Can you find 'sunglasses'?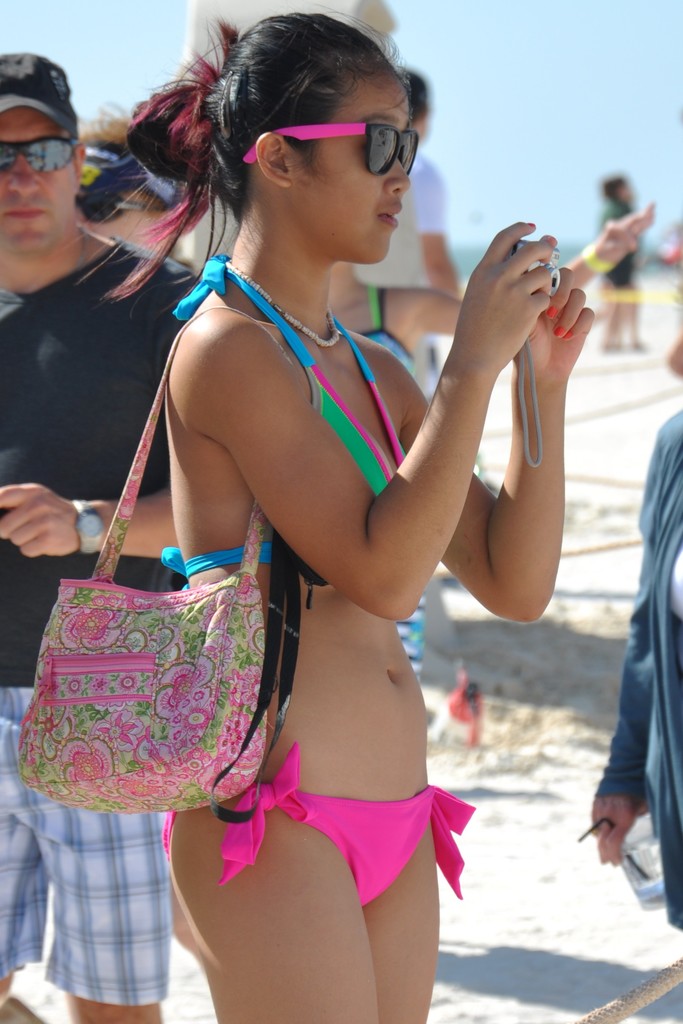
Yes, bounding box: box(243, 118, 421, 176).
